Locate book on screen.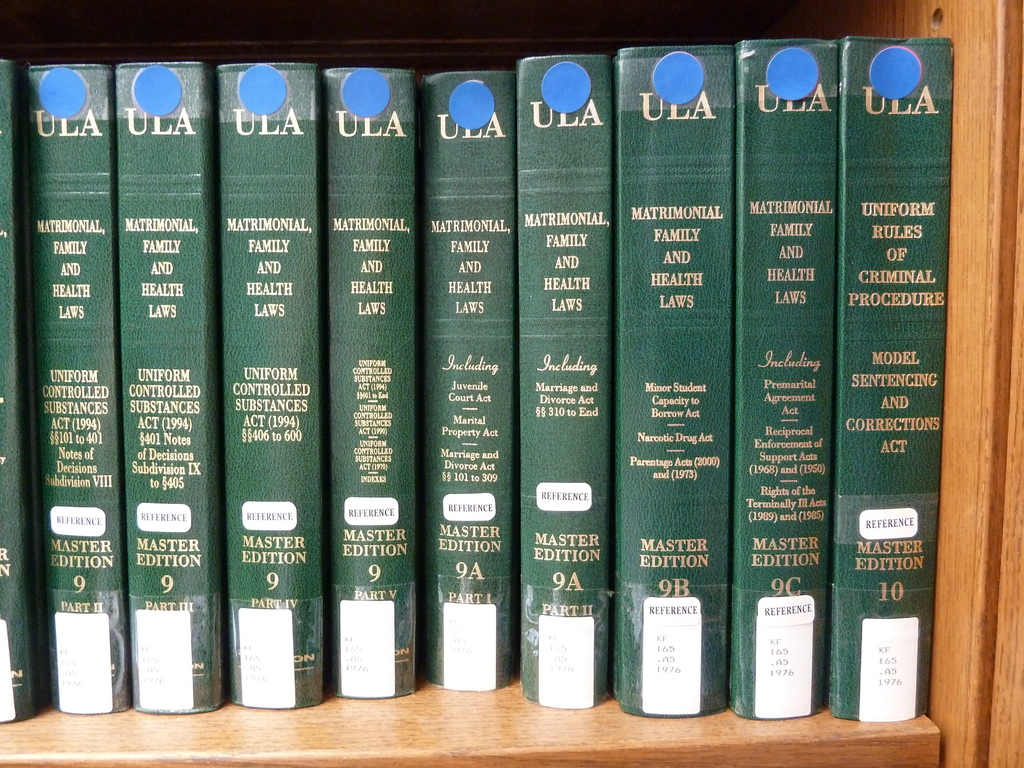
On screen at locate(721, 37, 842, 728).
